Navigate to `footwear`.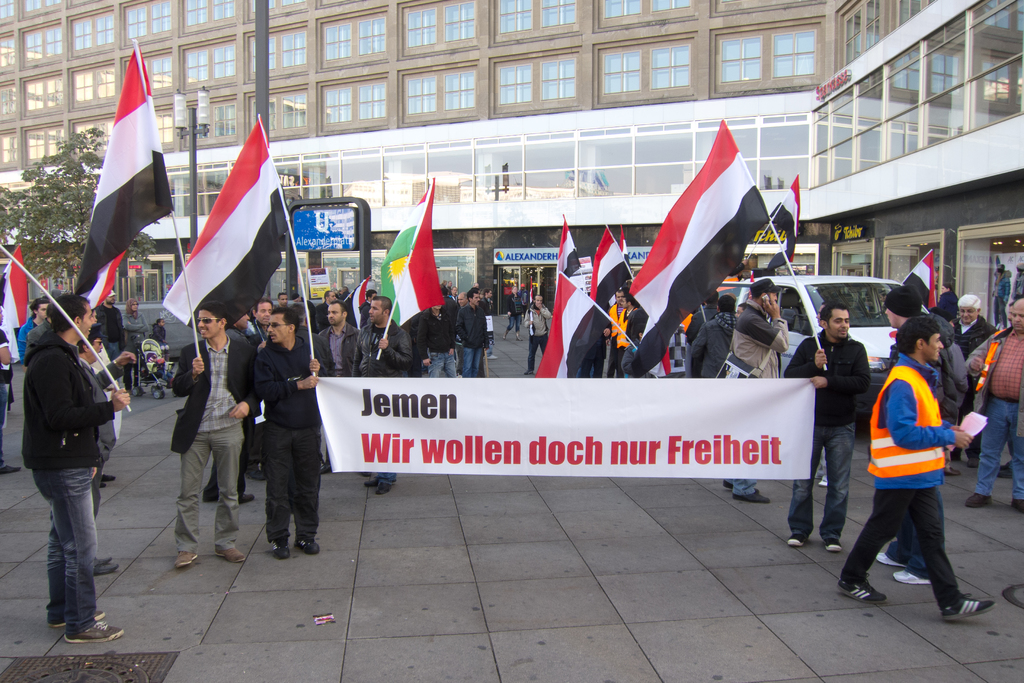
Navigation target: {"x1": 94, "y1": 556, "x2": 115, "y2": 571}.
